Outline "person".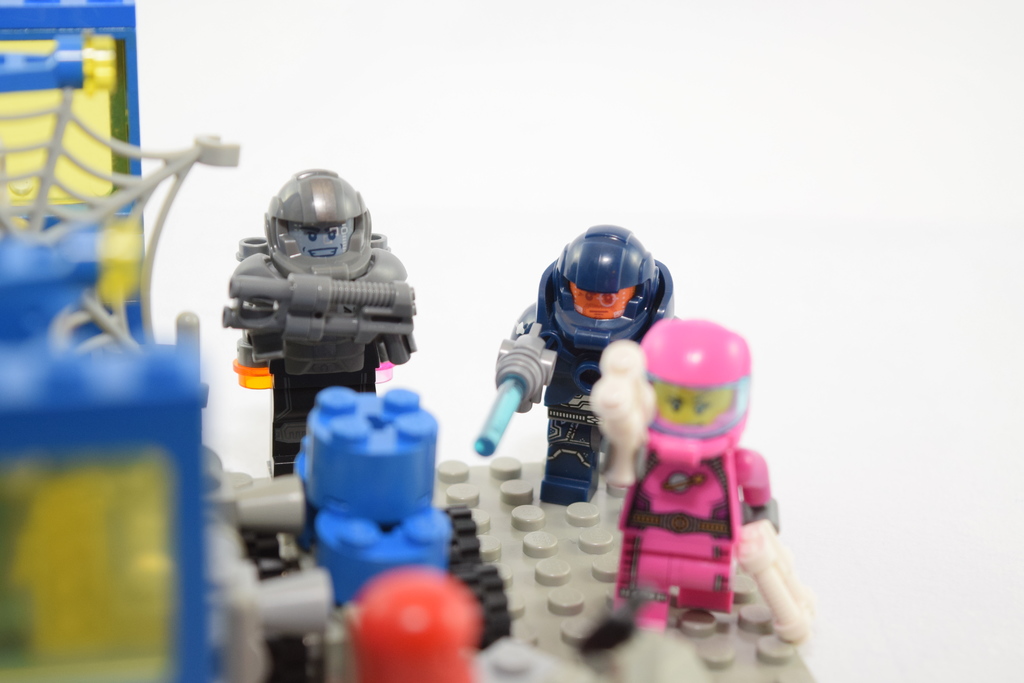
Outline: BBox(609, 313, 771, 634).
